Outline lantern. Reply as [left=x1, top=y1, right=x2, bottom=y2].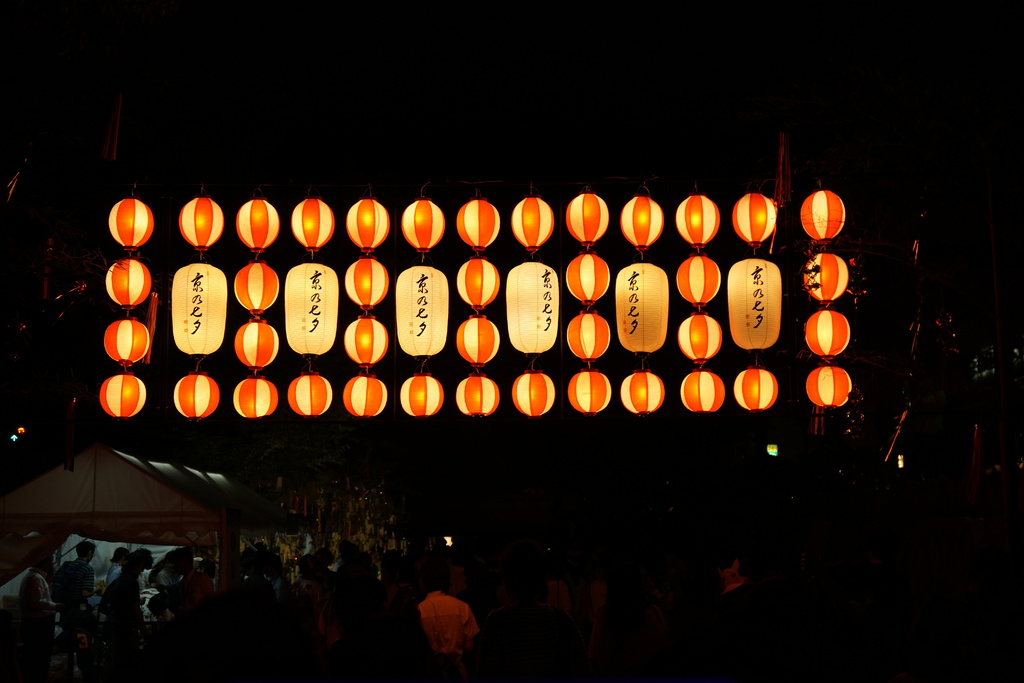
[left=677, top=313, right=721, bottom=364].
